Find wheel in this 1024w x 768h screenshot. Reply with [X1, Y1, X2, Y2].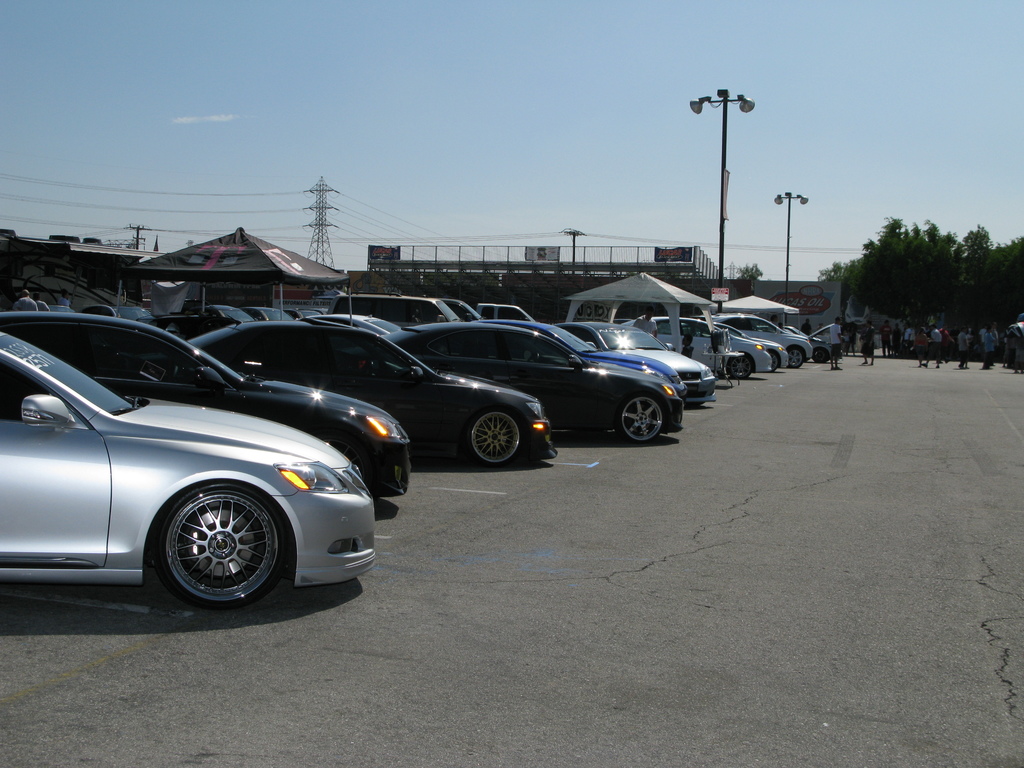
[320, 435, 366, 481].
